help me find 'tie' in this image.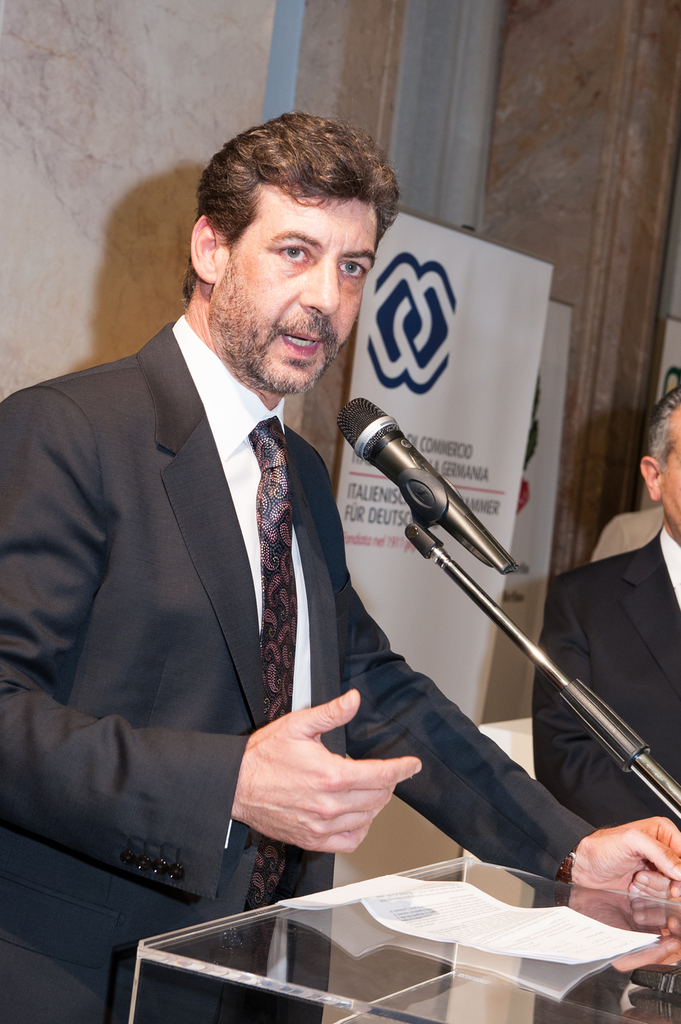
Found it: box(247, 408, 307, 920).
